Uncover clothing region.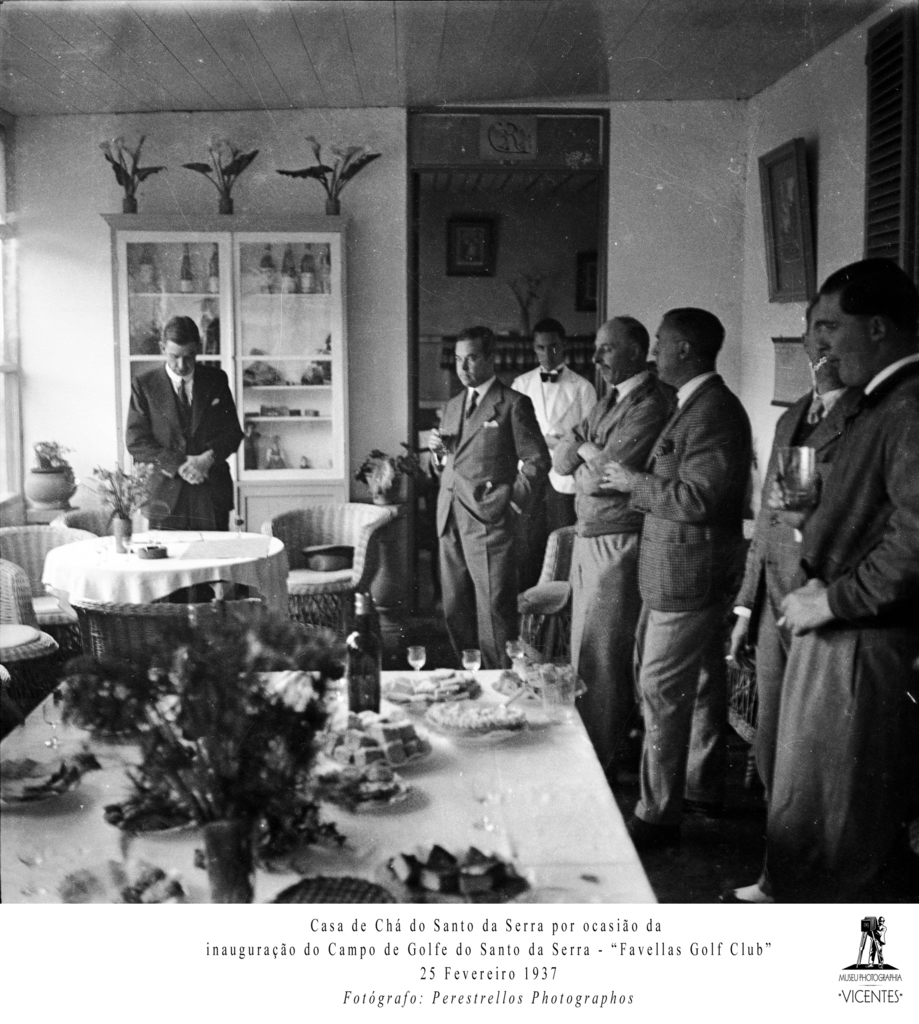
Uncovered: region(765, 355, 909, 893).
